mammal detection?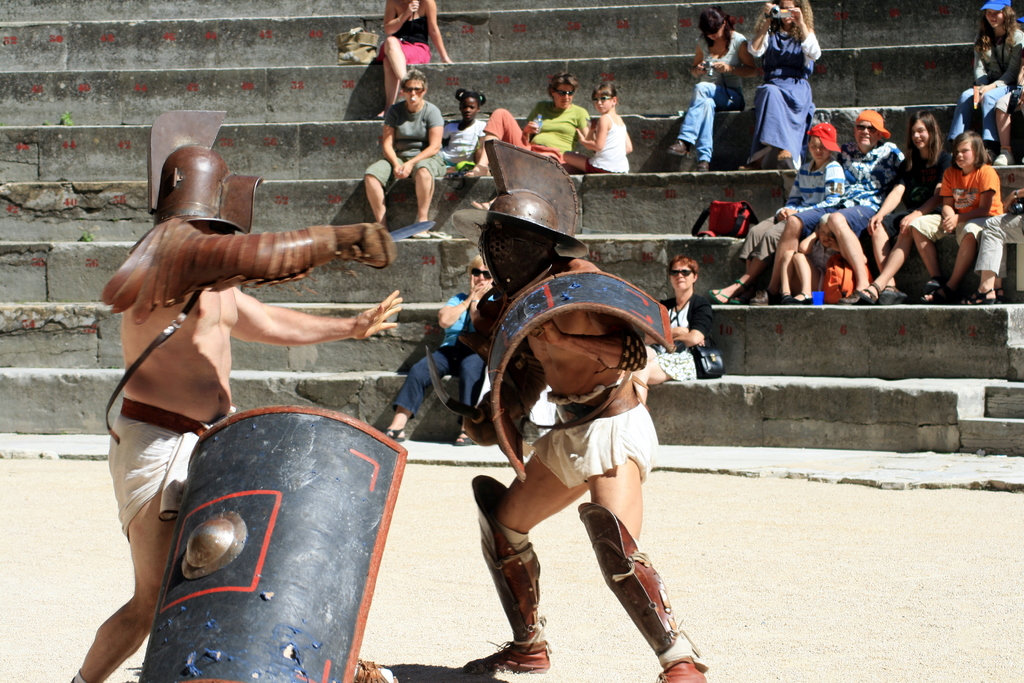
{"left": 621, "top": 257, "right": 716, "bottom": 399}
